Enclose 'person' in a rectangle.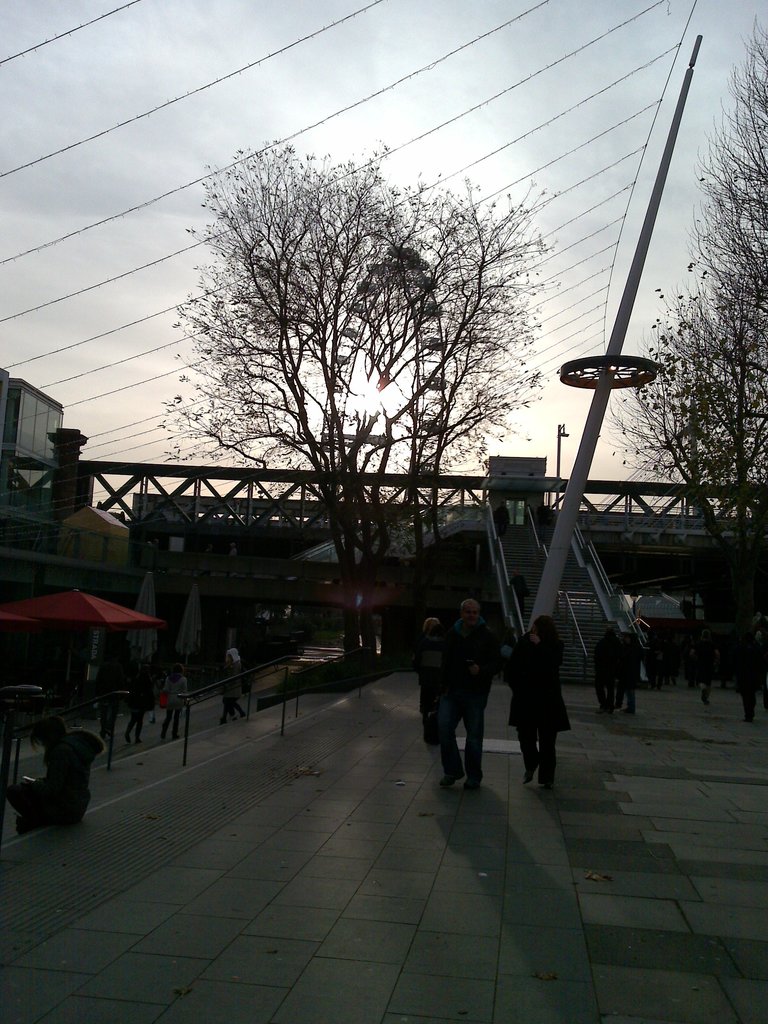
(415,616,449,746).
